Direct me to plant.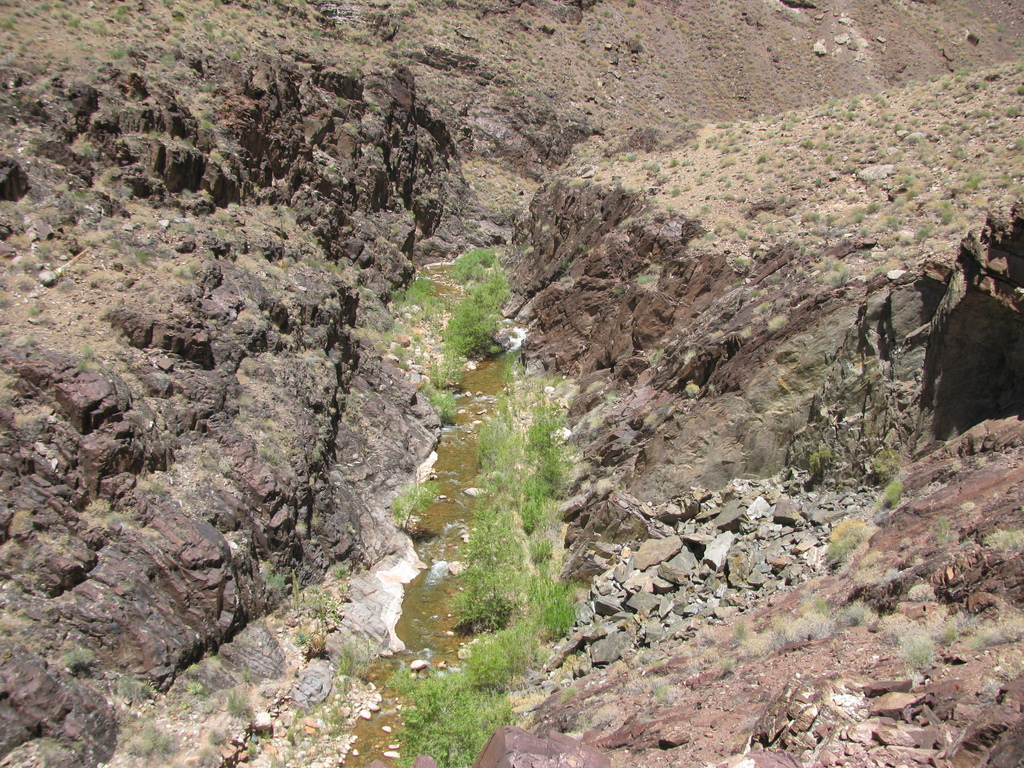
Direction: crop(669, 155, 681, 168).
